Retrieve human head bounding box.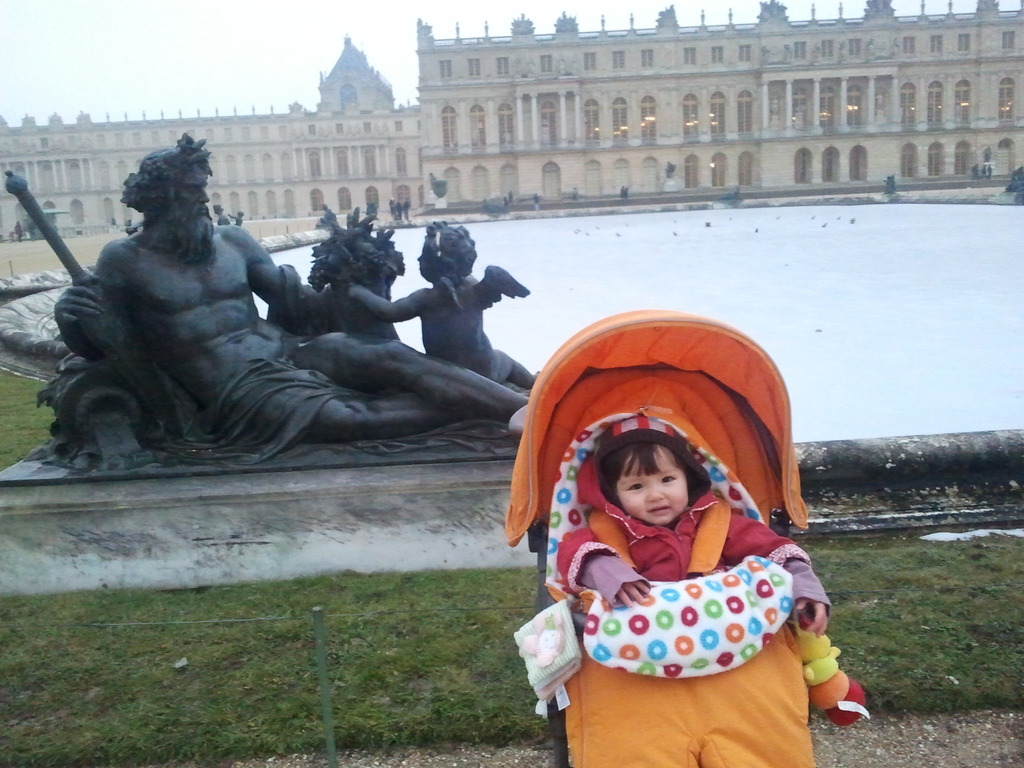
Bounding box: {"x1": 413, "y1": 223, "x2": 480, "y2": 284}.
